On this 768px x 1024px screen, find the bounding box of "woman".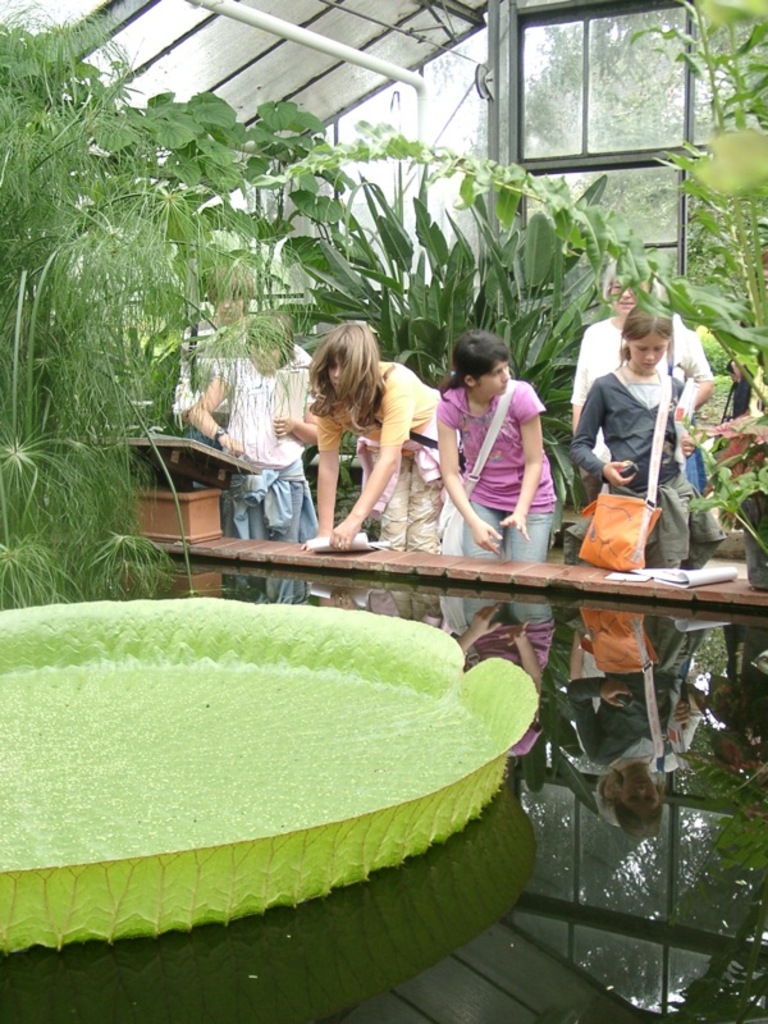
Bounding box: x1=172, y1=260, x2=257, y2=411.
